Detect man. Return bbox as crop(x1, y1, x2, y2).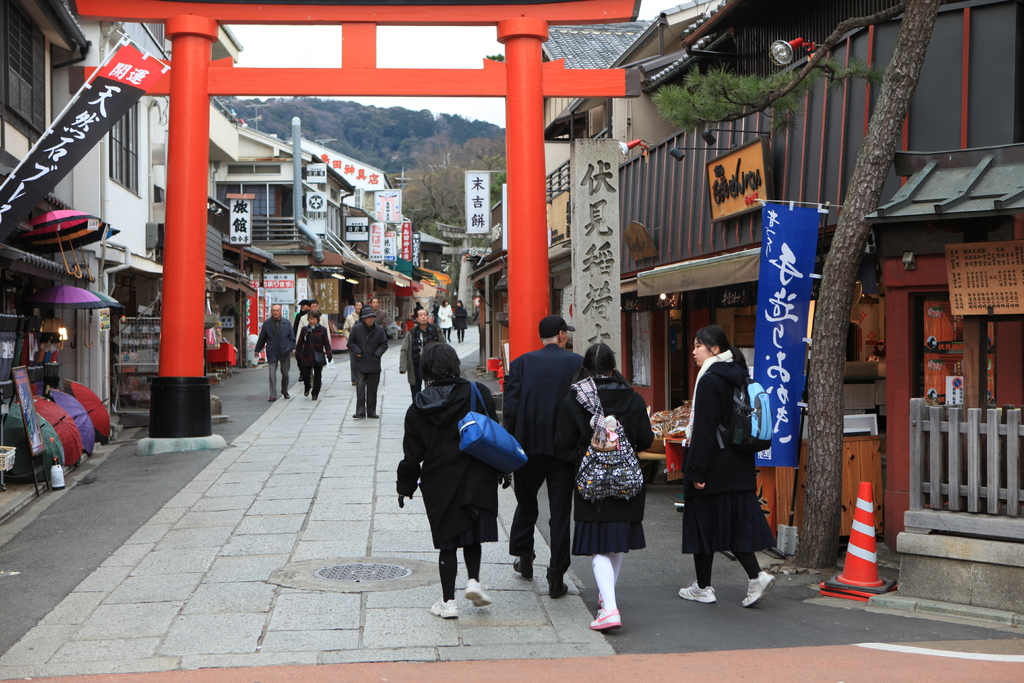
crop(292, 299, 330, 341).
